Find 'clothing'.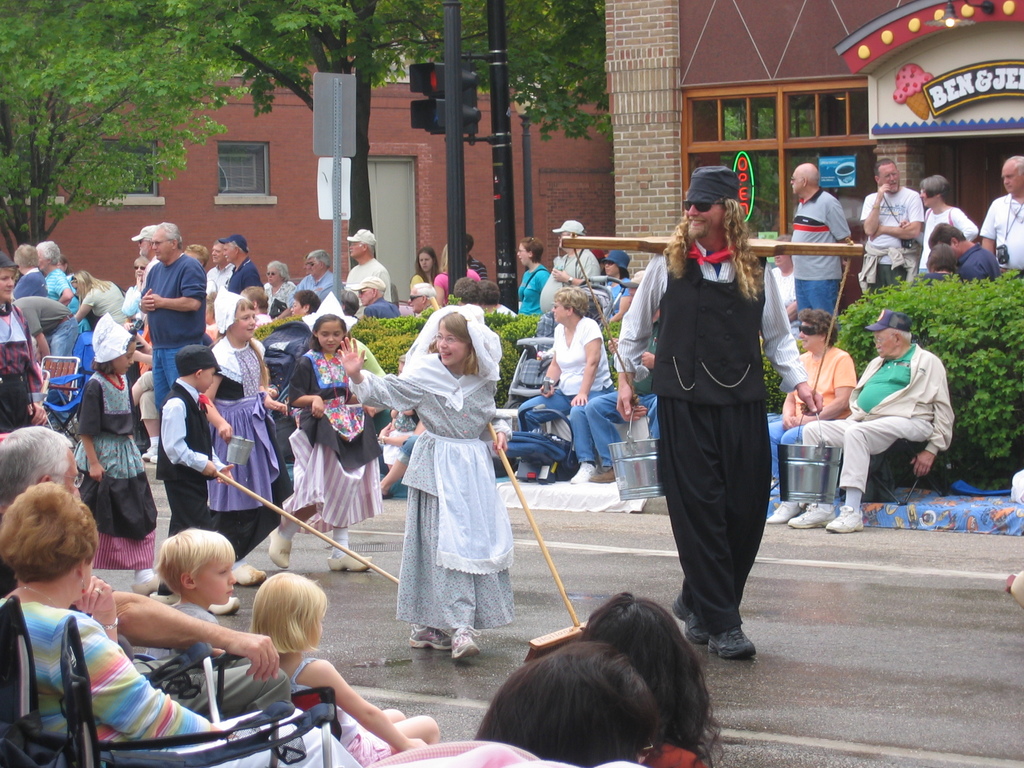
(left=409, top=273, right=429, bottom=291).
